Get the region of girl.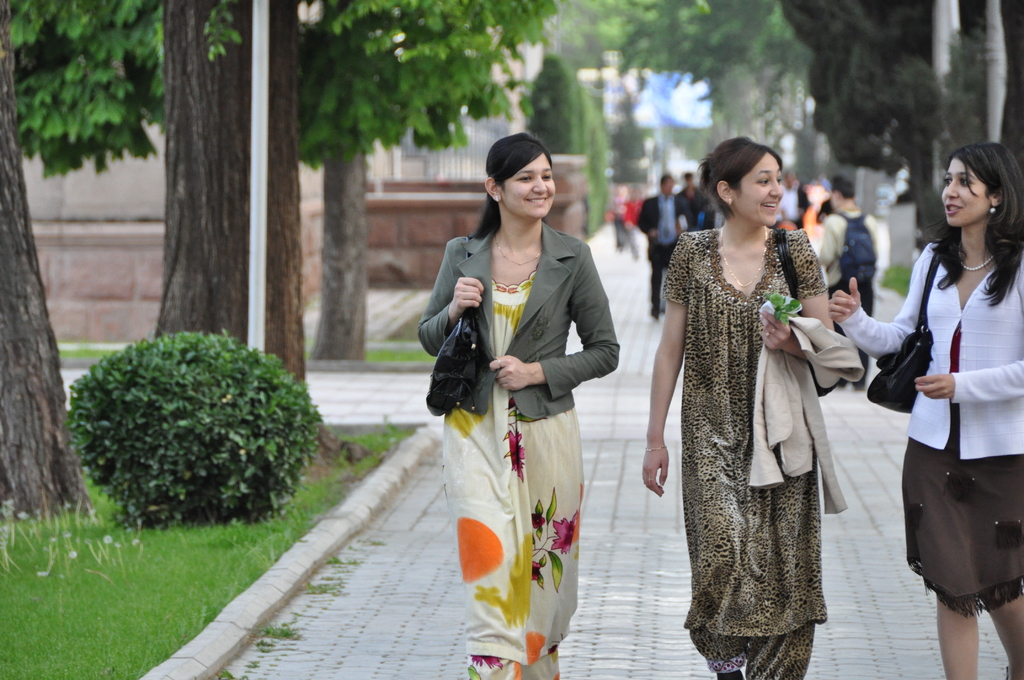
{"x1": 830, "y1": 140, "x2": 1023, "y2": 679}.
